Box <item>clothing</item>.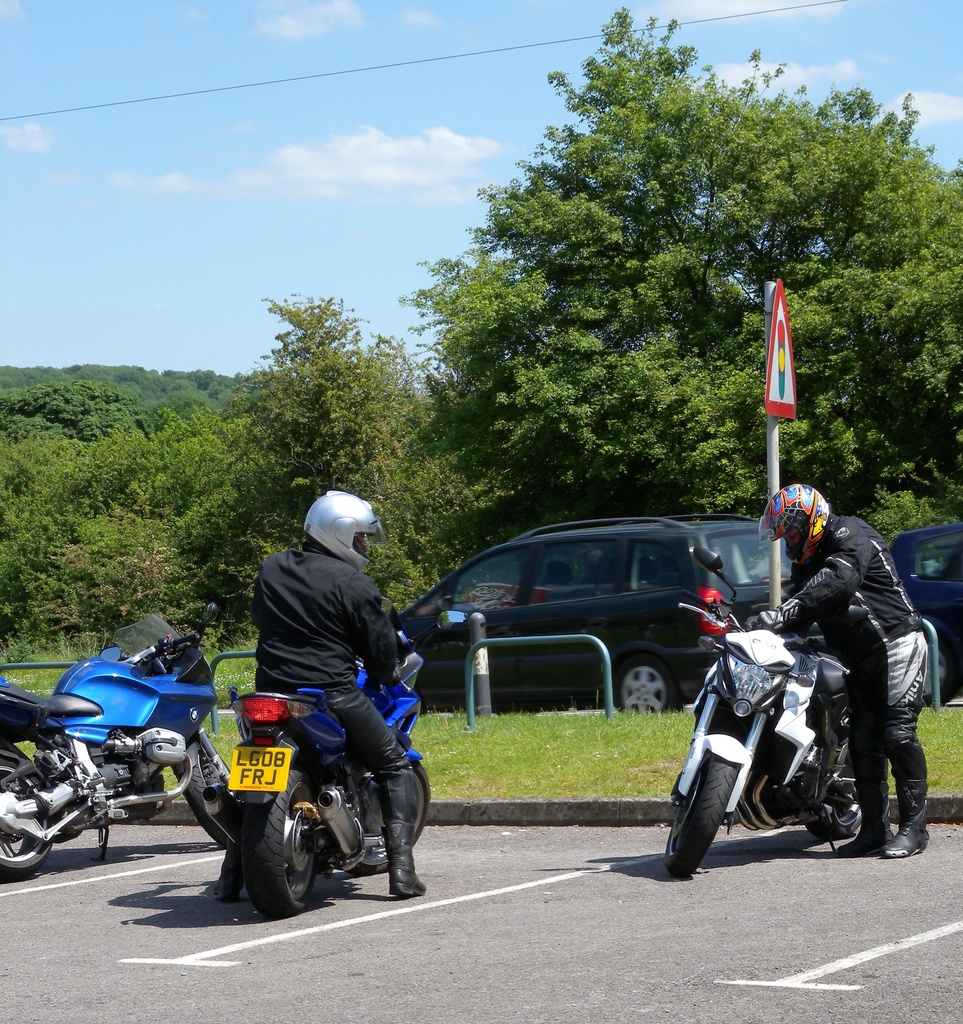
BBox(217, 548, 412, 882).
